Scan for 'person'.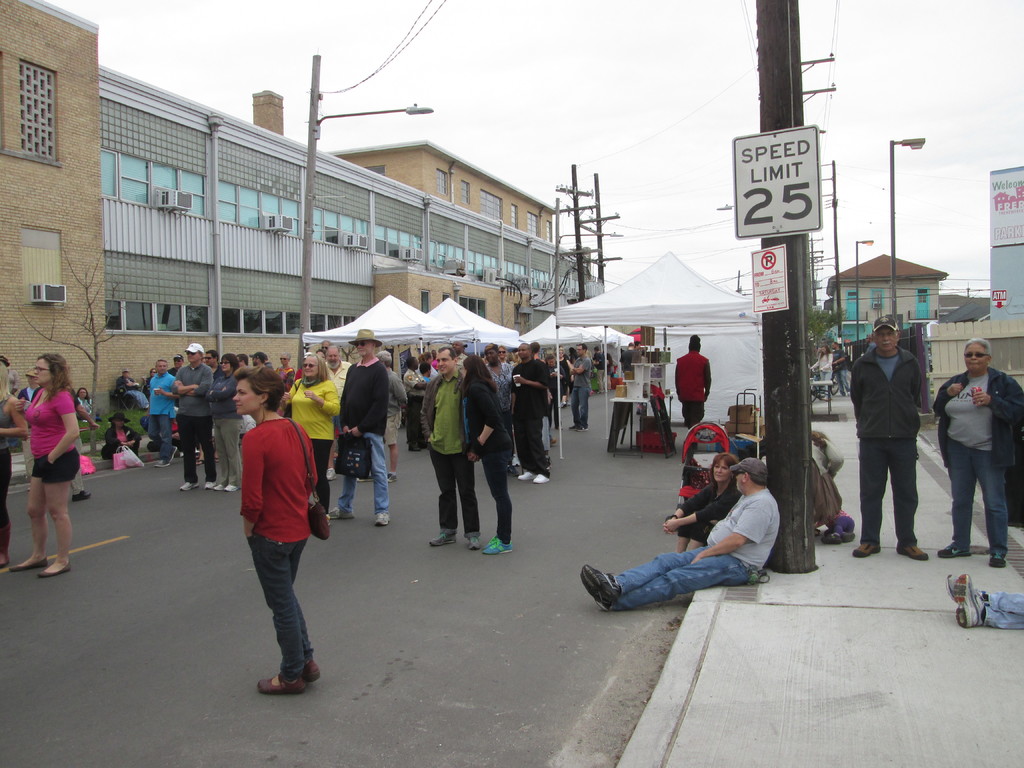
Scan result: x1=463 y1=352 x2=515 y2=553.
